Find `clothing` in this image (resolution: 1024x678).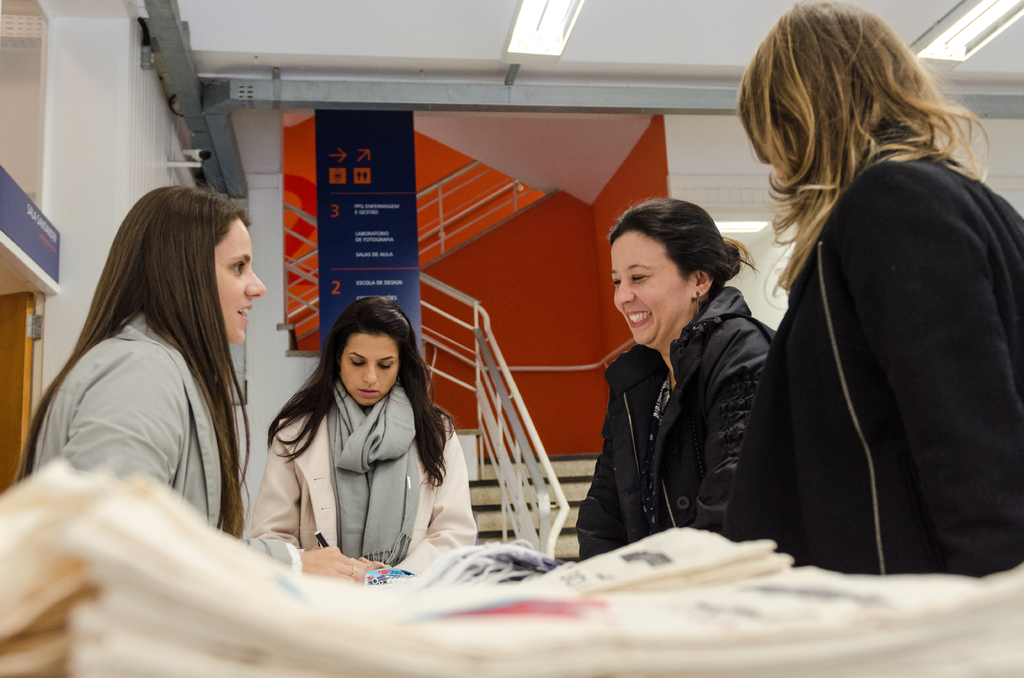
locate(25, 306, 310, 570).
